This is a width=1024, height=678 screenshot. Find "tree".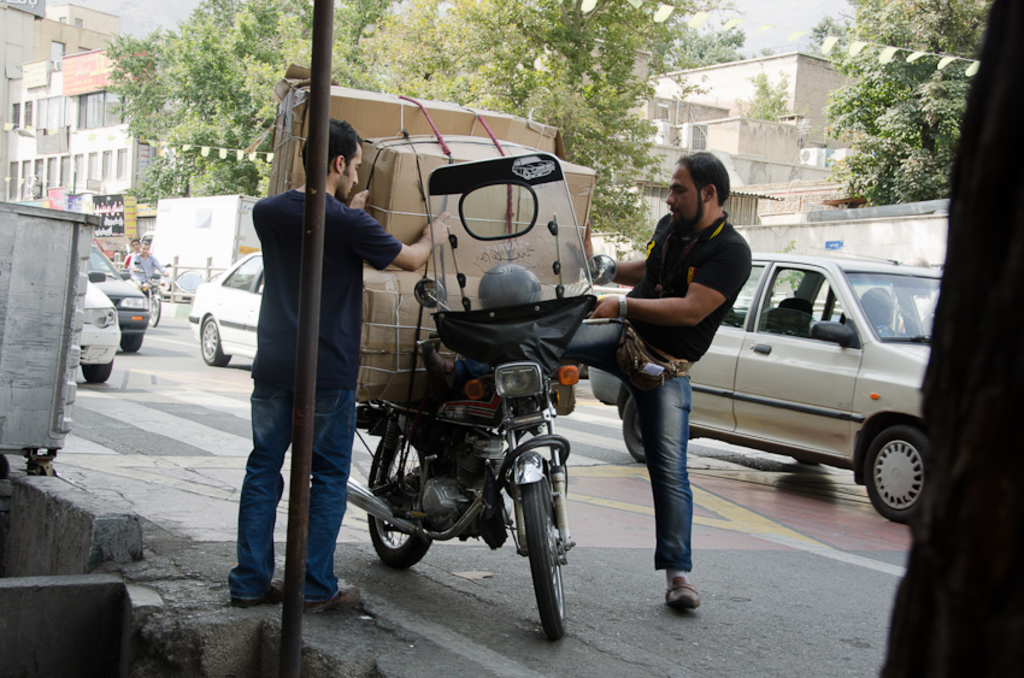
Bounding box: pyautogui.locateOnScreen(835, 0, 1023, 205).
